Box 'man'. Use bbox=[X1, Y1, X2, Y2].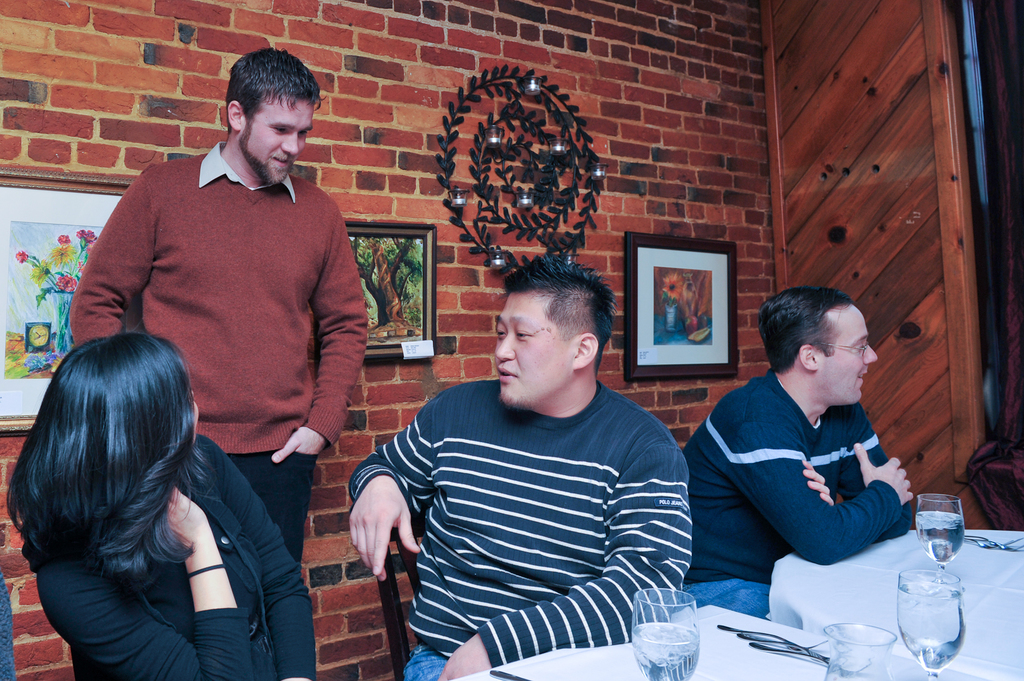
bbox=[67, 45, 371, 571].
